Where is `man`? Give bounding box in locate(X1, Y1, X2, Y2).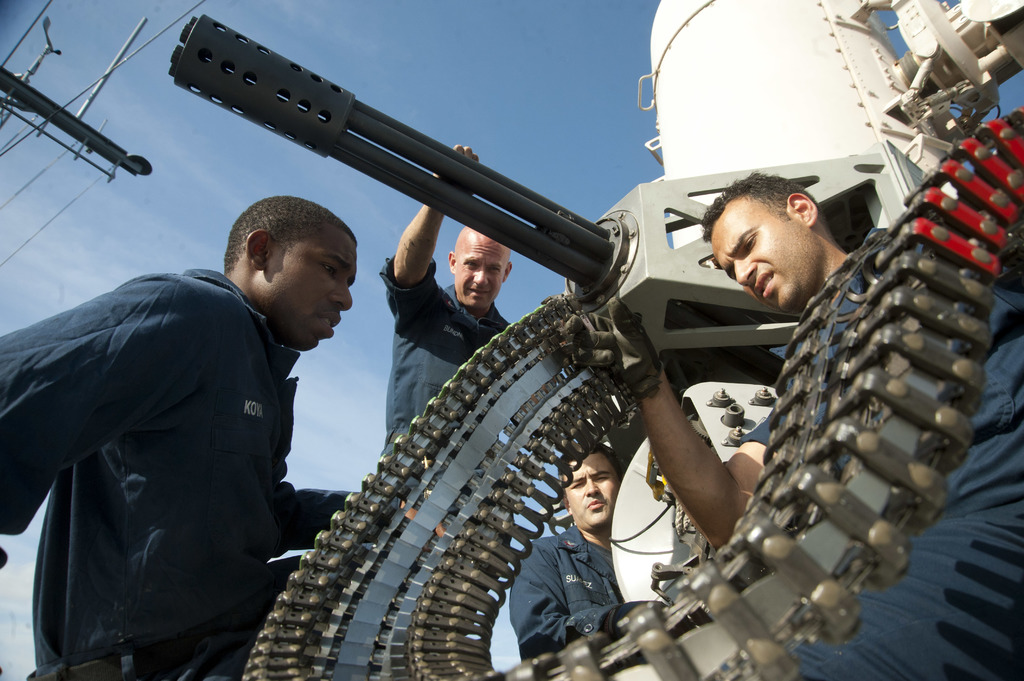
locate(699, 170, 1023, 680).
